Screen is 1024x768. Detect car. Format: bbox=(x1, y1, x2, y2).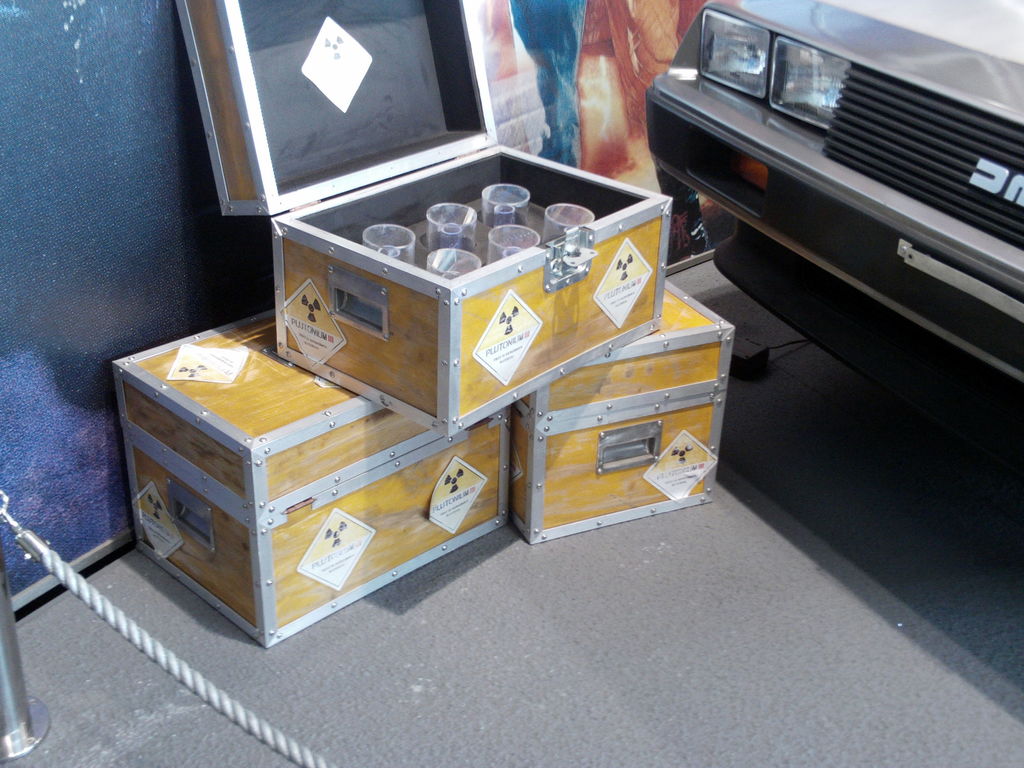
bbox=(646, 0, 1023, 472).
